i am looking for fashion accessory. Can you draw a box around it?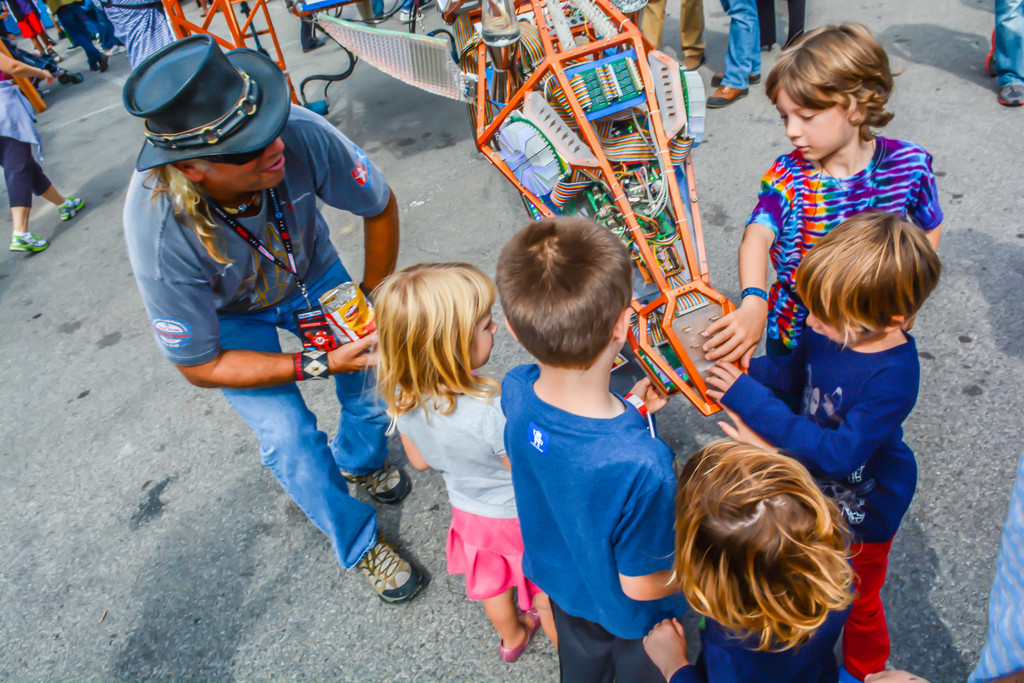
Sure, the bounding box is x1=93, y1=64, x2=97, y2=69.
